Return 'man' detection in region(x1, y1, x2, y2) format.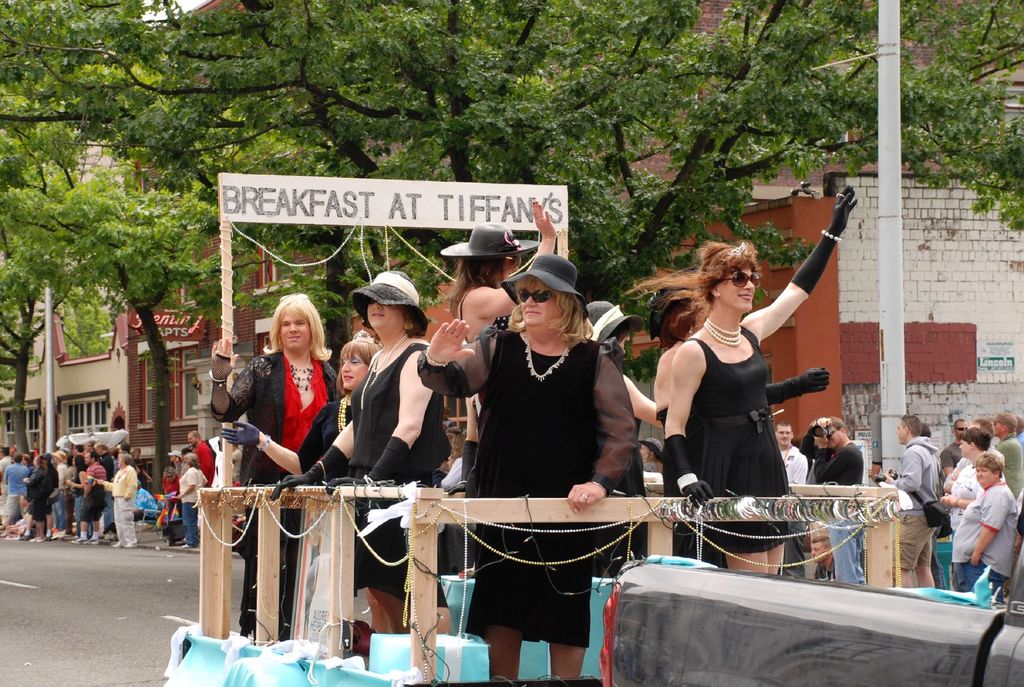
region(0, 449, 20, 529).
